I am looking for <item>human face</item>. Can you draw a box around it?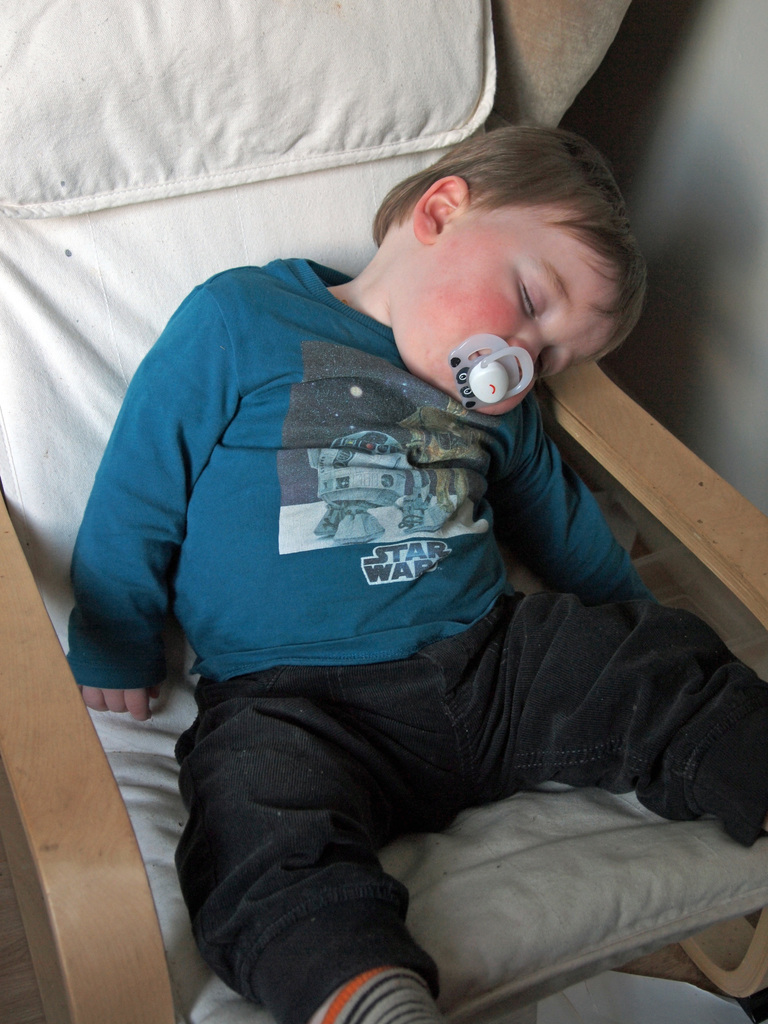
Sure, the bounding box is bbox(397, 218, 625, 410).
